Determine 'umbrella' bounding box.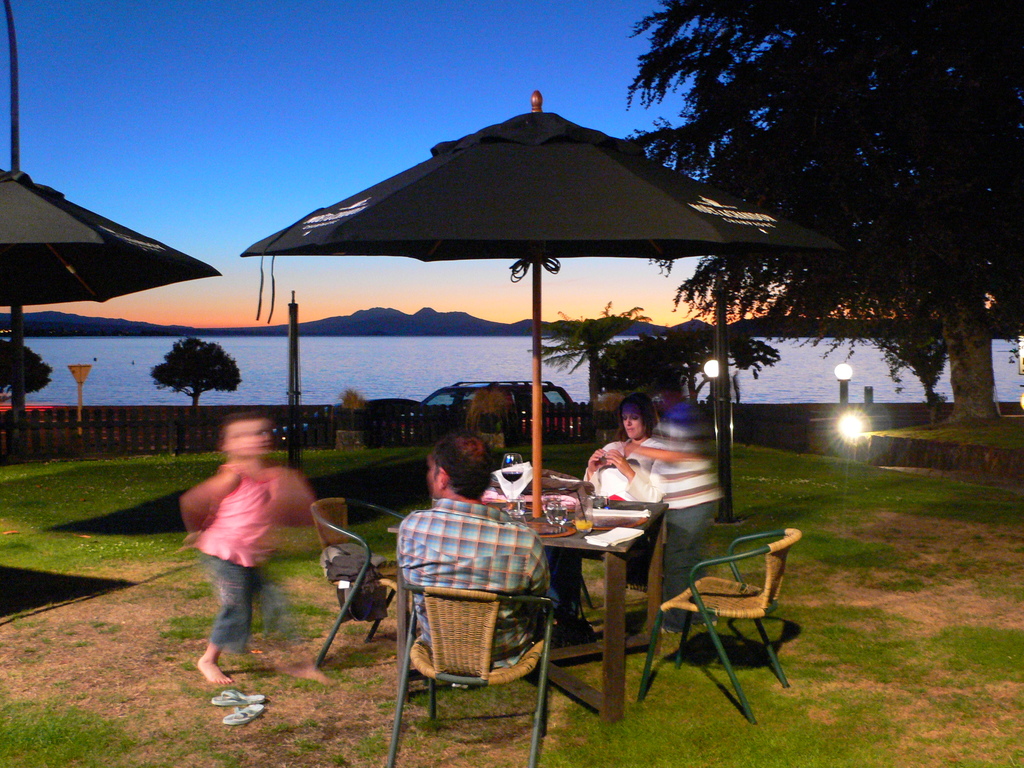
Determined: [left=0, top=167, right=221, bottom=306].
